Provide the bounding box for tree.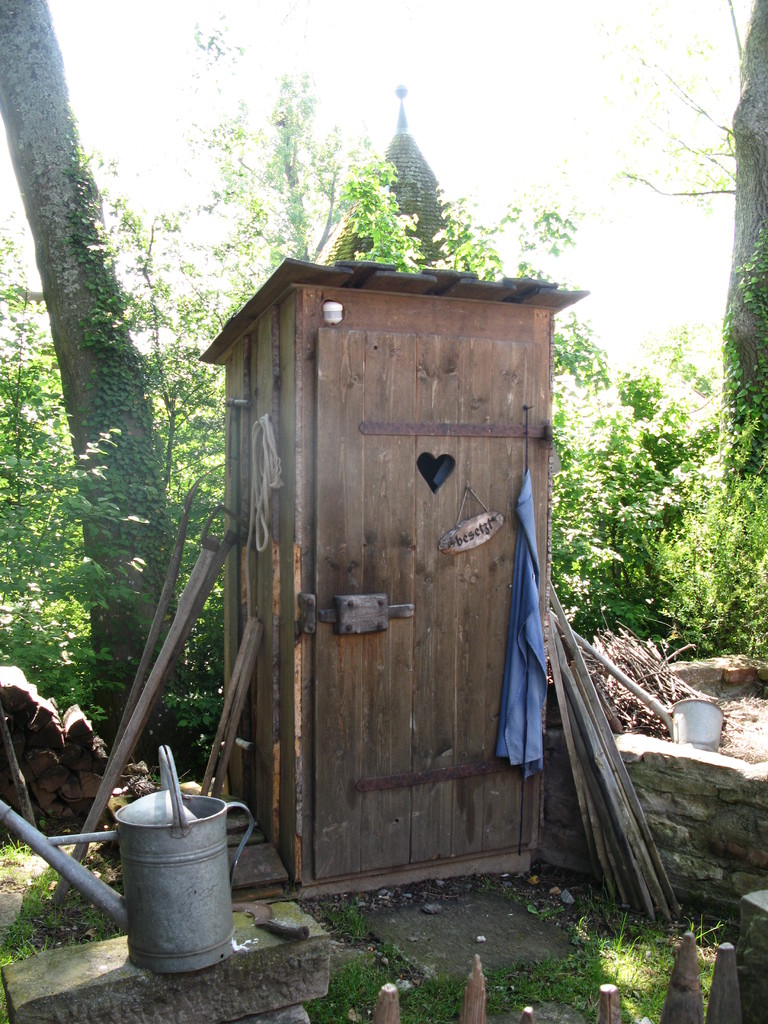
[1,0,190,763].
